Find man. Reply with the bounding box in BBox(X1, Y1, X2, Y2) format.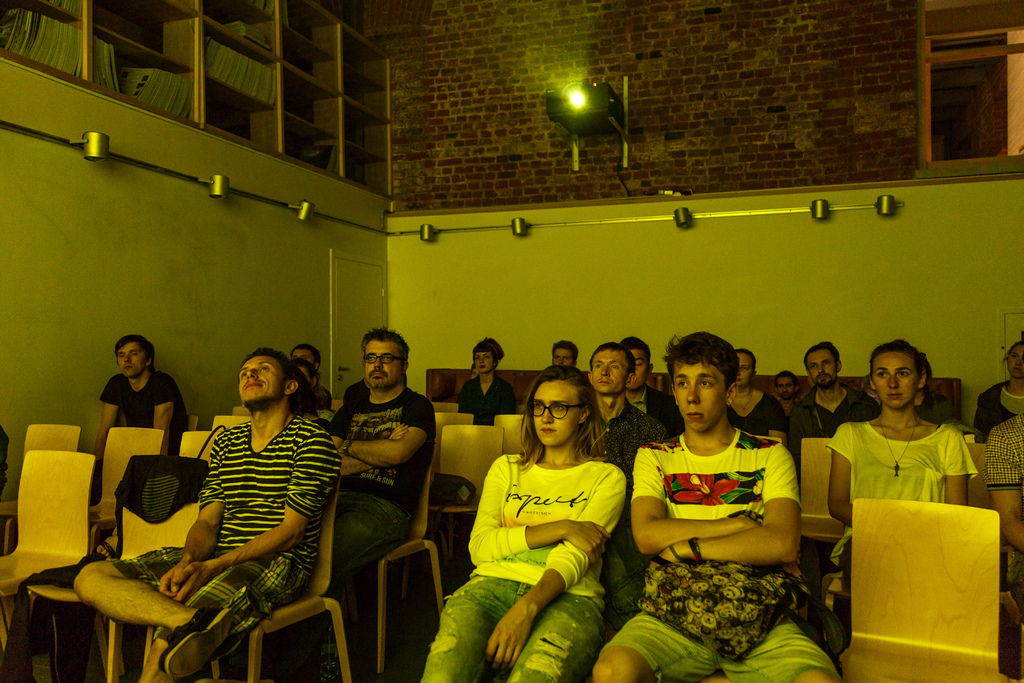
BBox(579, 346, 671, 652).
